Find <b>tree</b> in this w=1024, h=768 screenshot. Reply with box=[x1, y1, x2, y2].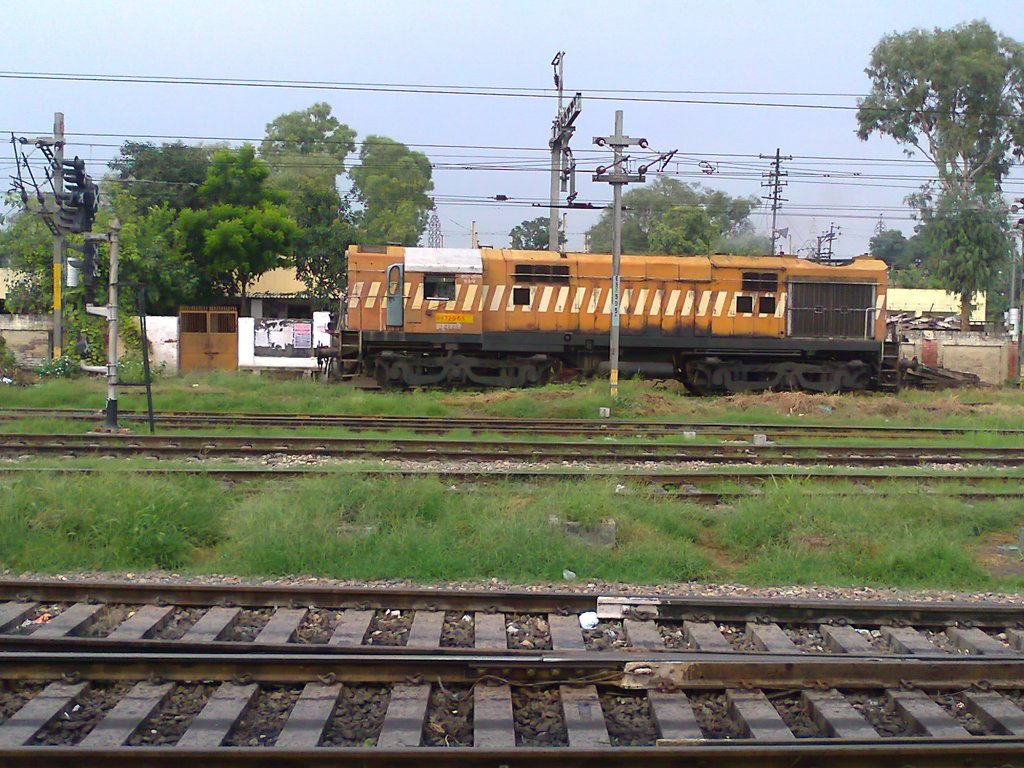
box=[0, 190, 62, 322].
